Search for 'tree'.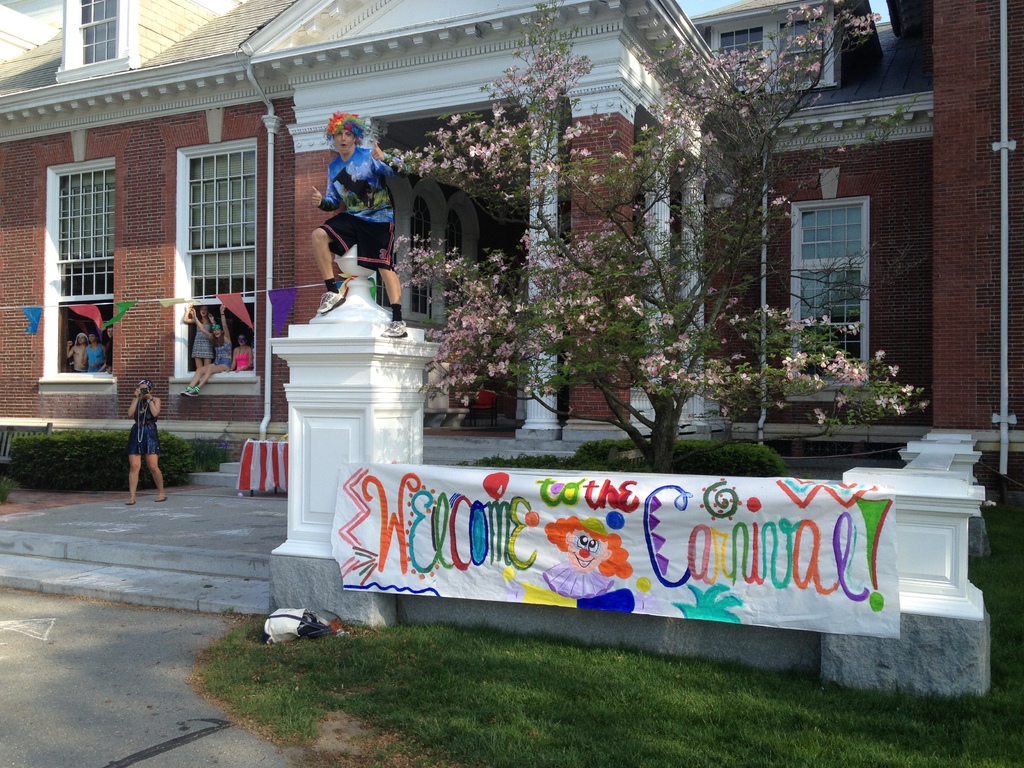
Found at <box>387,1,932,475</box>.
